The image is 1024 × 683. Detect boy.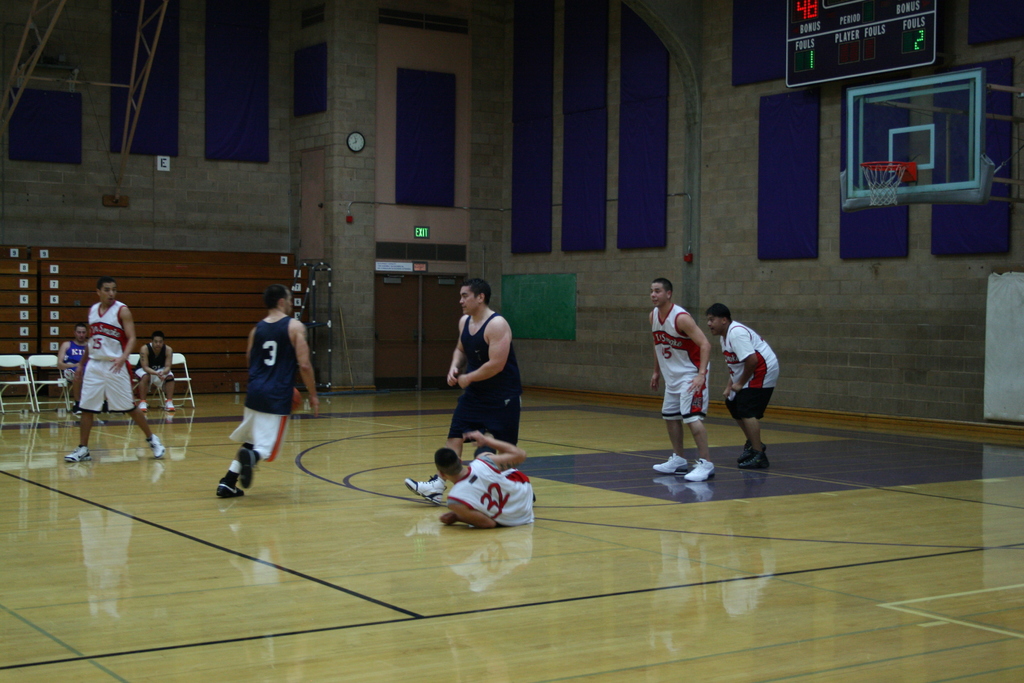
Detection: (644, 279, 724, 484).
